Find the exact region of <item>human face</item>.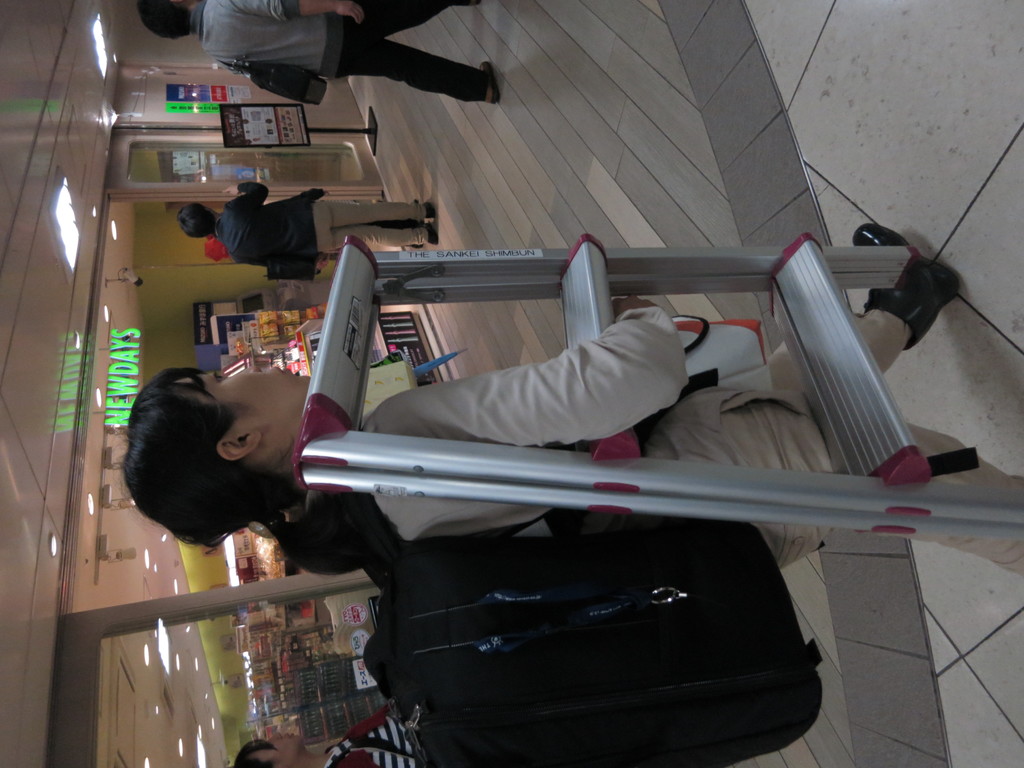
Exact region: (184, 366, 310, 431).
